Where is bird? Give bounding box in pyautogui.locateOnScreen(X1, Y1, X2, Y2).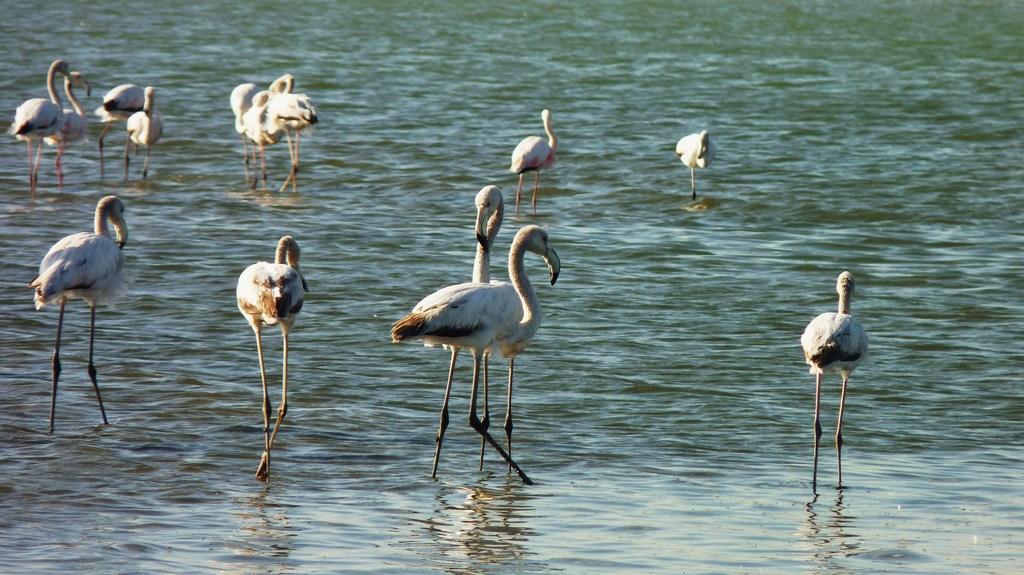
pyautogui.locateOnScreen(240, 86, 285, 192).
